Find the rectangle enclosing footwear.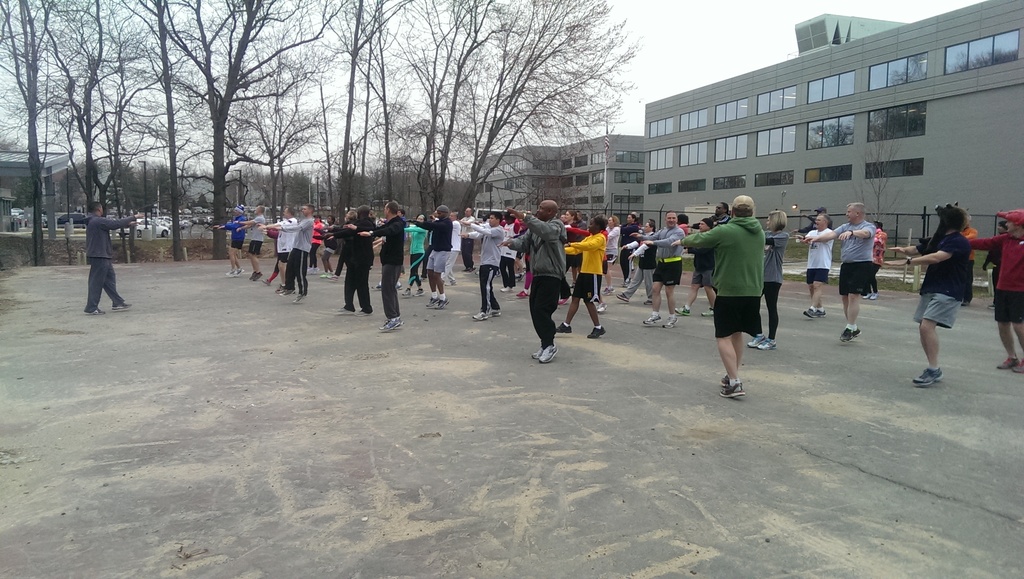
l=1012, t=359, r=1023, b=375.
